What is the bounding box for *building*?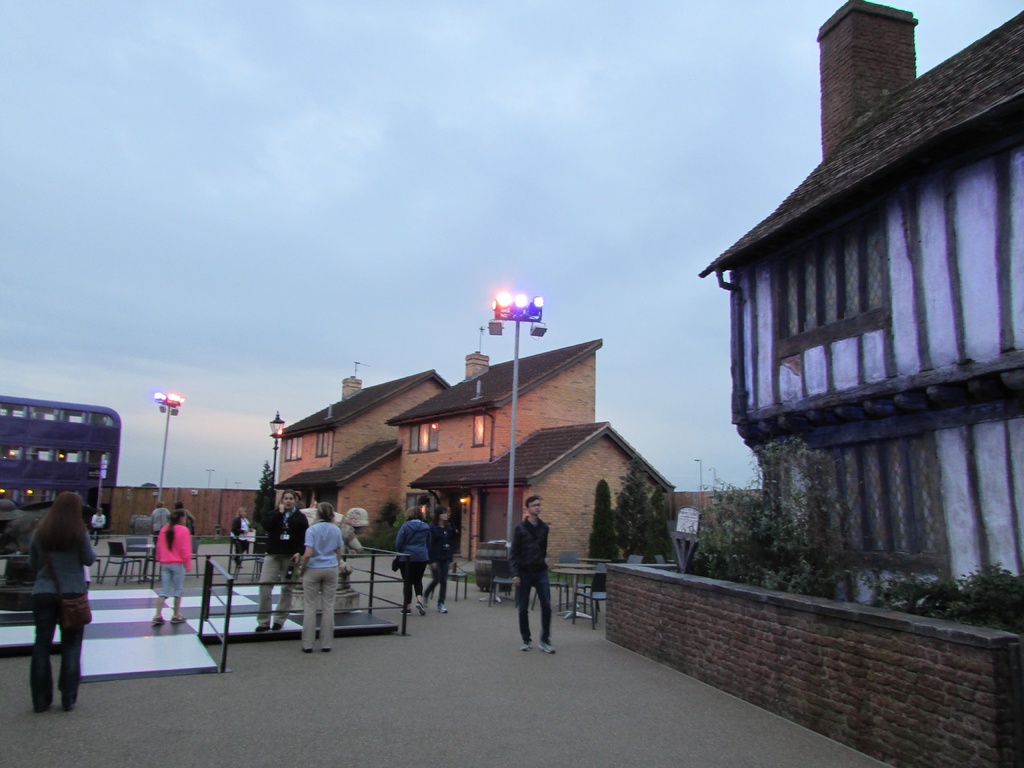
<bbox>701, 0, 1023, 631</bbox>.
